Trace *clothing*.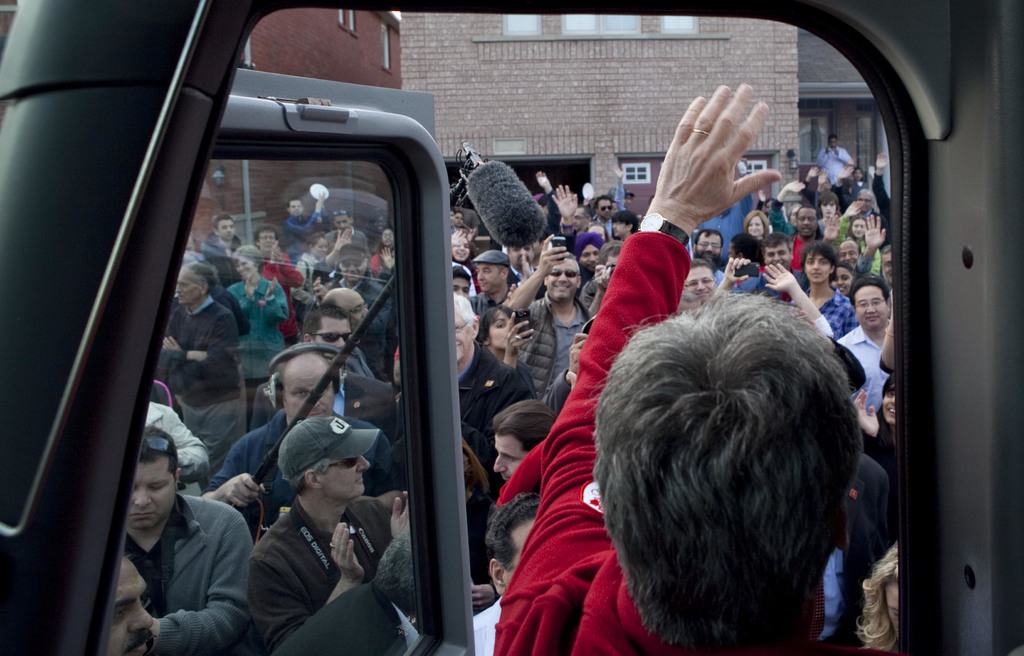
Traced to [227,447,380,636].
